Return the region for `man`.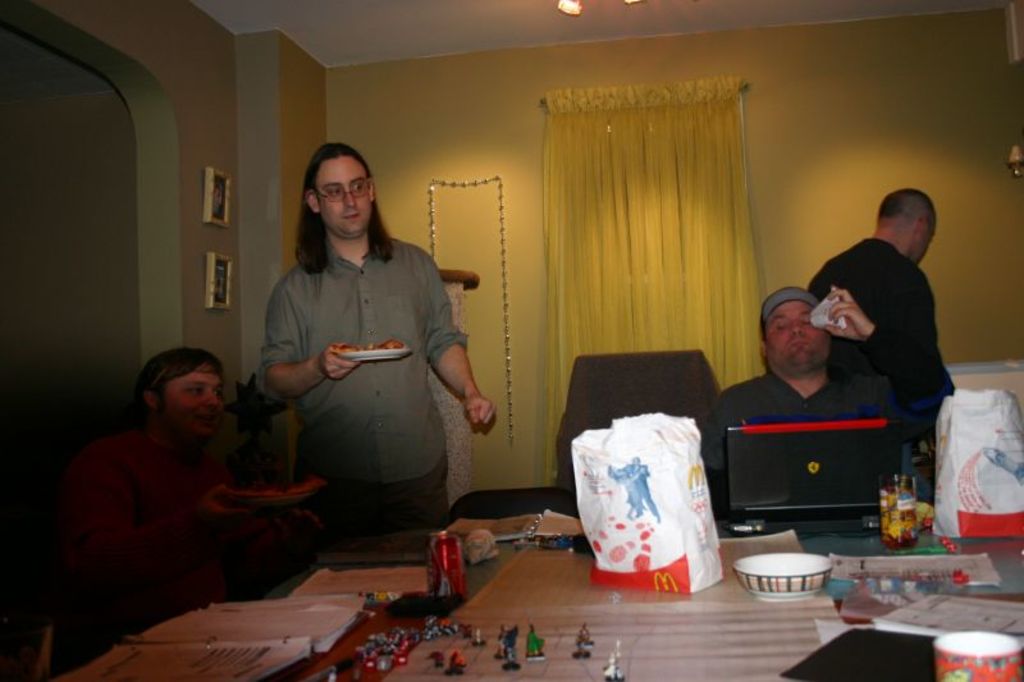
Rect(45, 335, 301, 644).
